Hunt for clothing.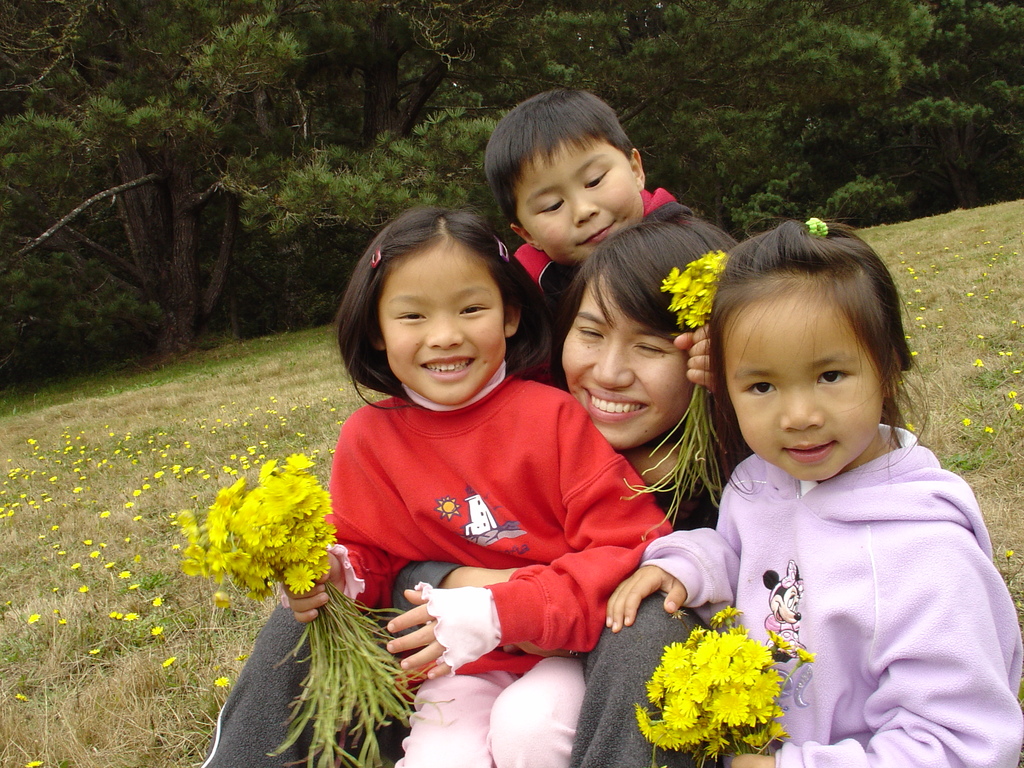
Hunted down at <bbox>193, 381, 648, 767</bbox>.
